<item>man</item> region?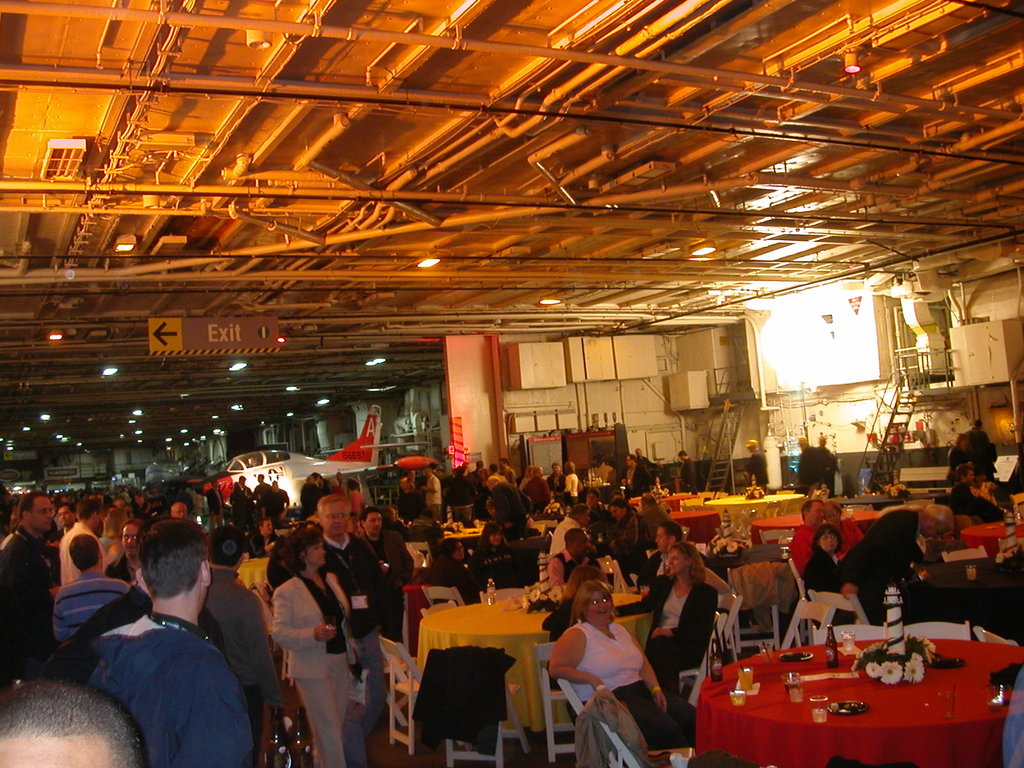
(left=545, top=504, right=588, bottom=553)
